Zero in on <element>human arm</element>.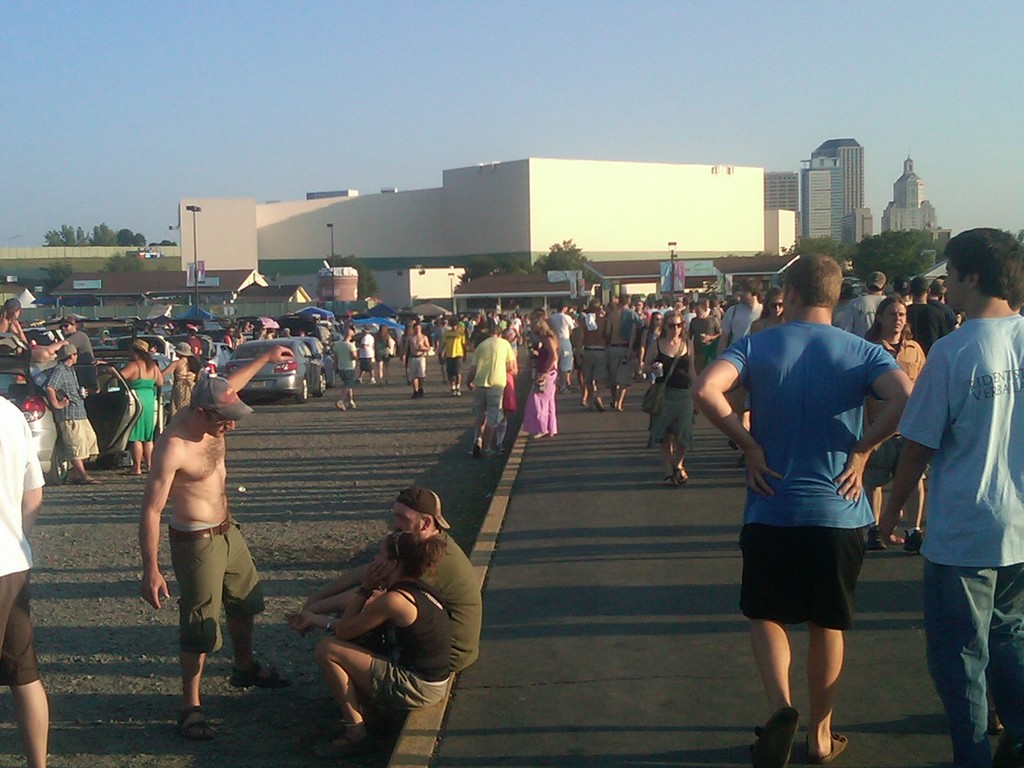
Zeroed in: crop(42, 357, 71, 412).
